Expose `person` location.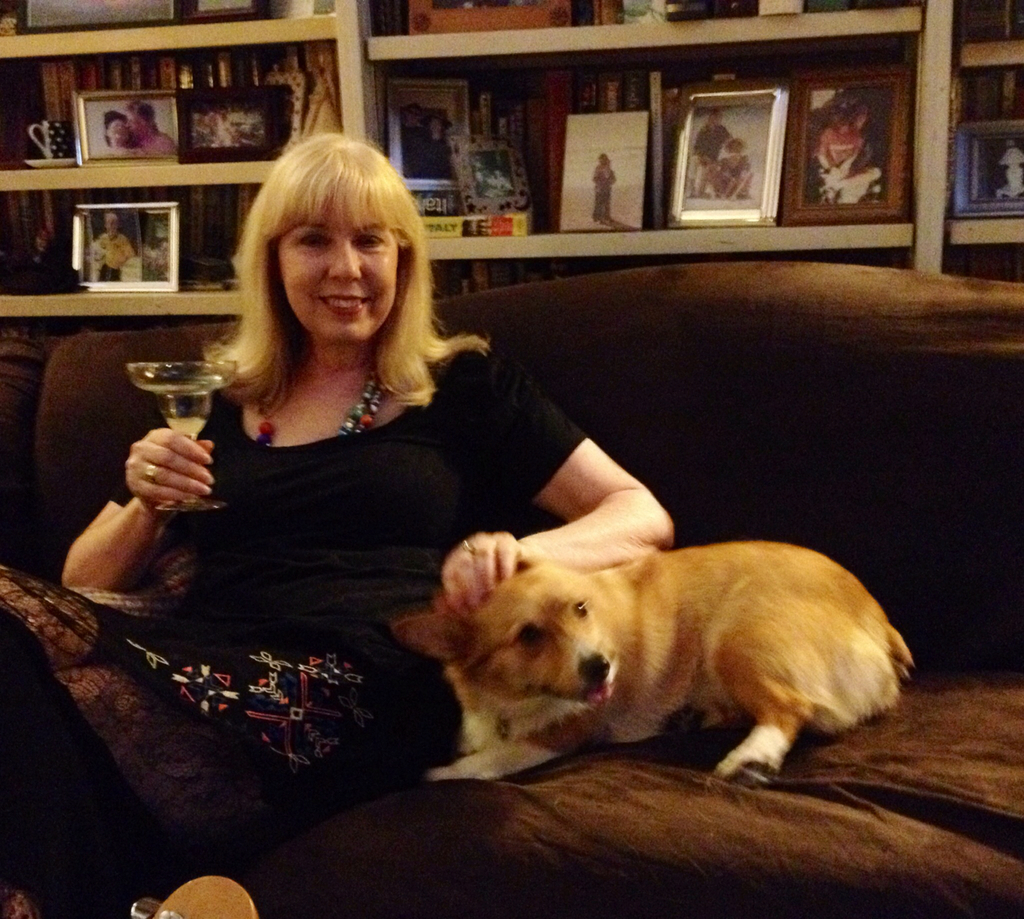
Exposed at rect(102, 109, 146, 157).
